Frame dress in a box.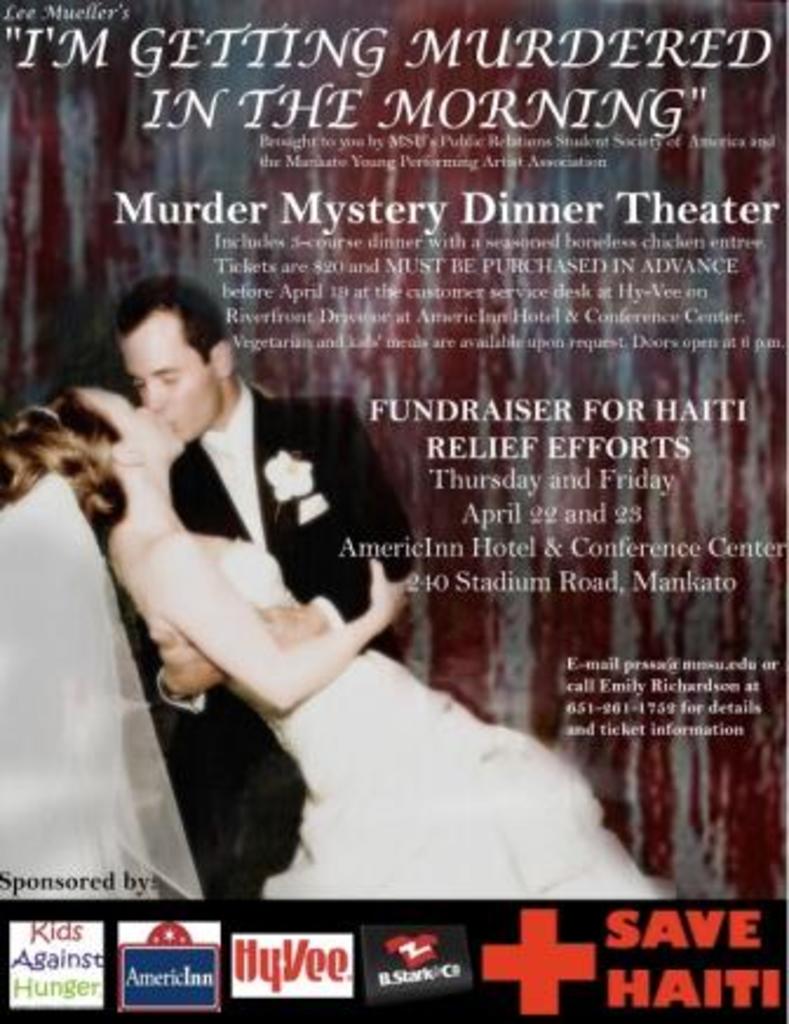
(0,470,683,895).
